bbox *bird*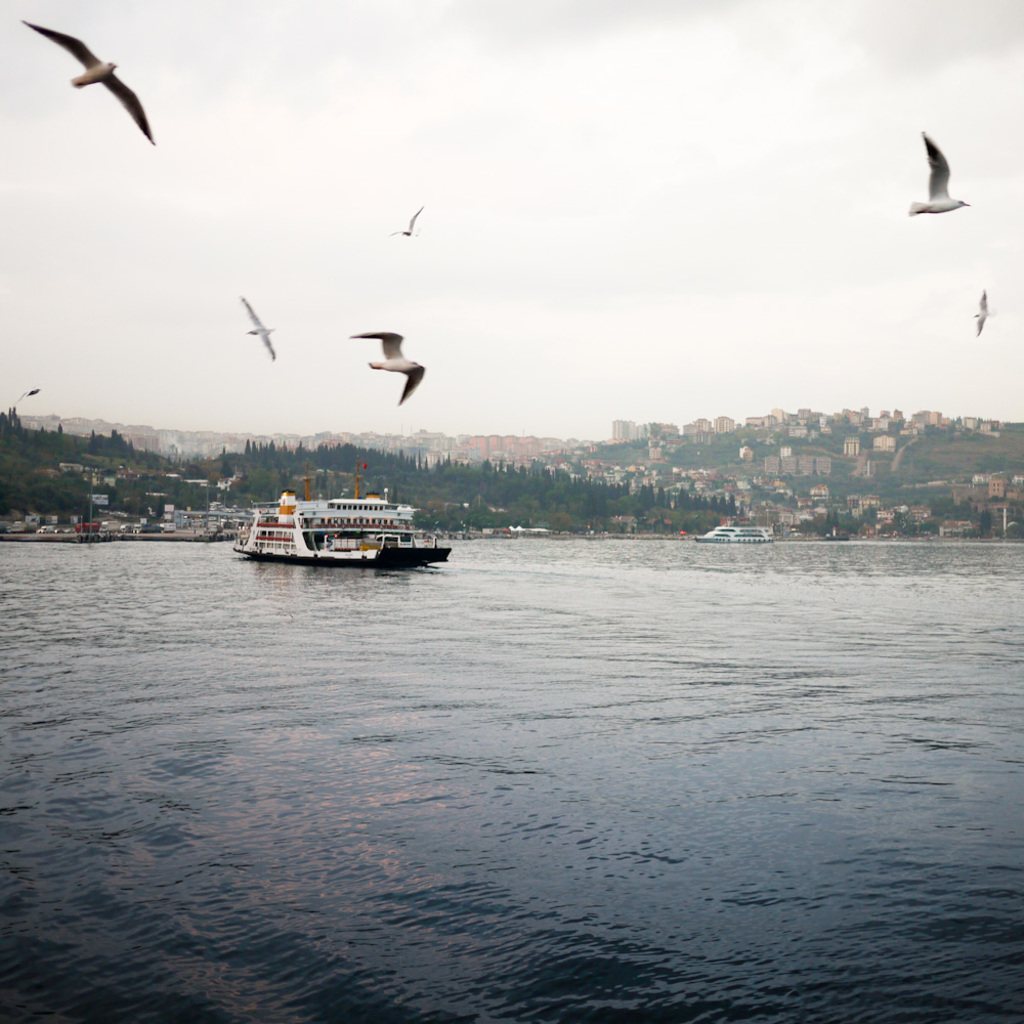
detection(391, 207, 422, 236)
